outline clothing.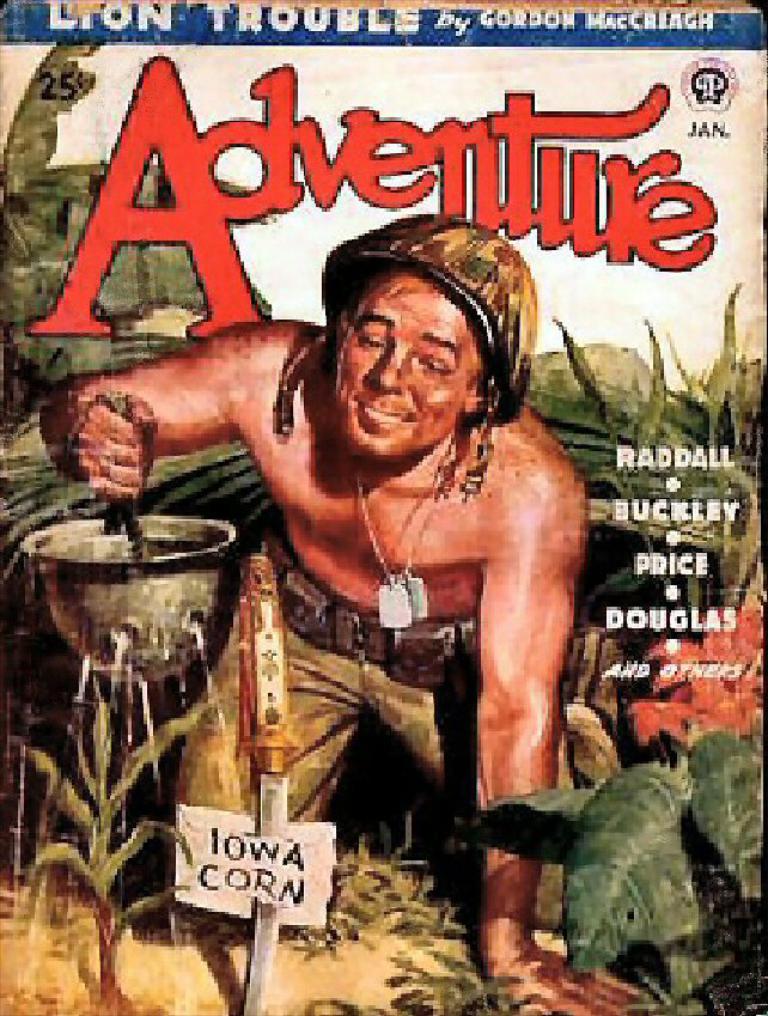
Outline: {"left": 175, "top": 595, "right": 626, "bottom": 931}.
